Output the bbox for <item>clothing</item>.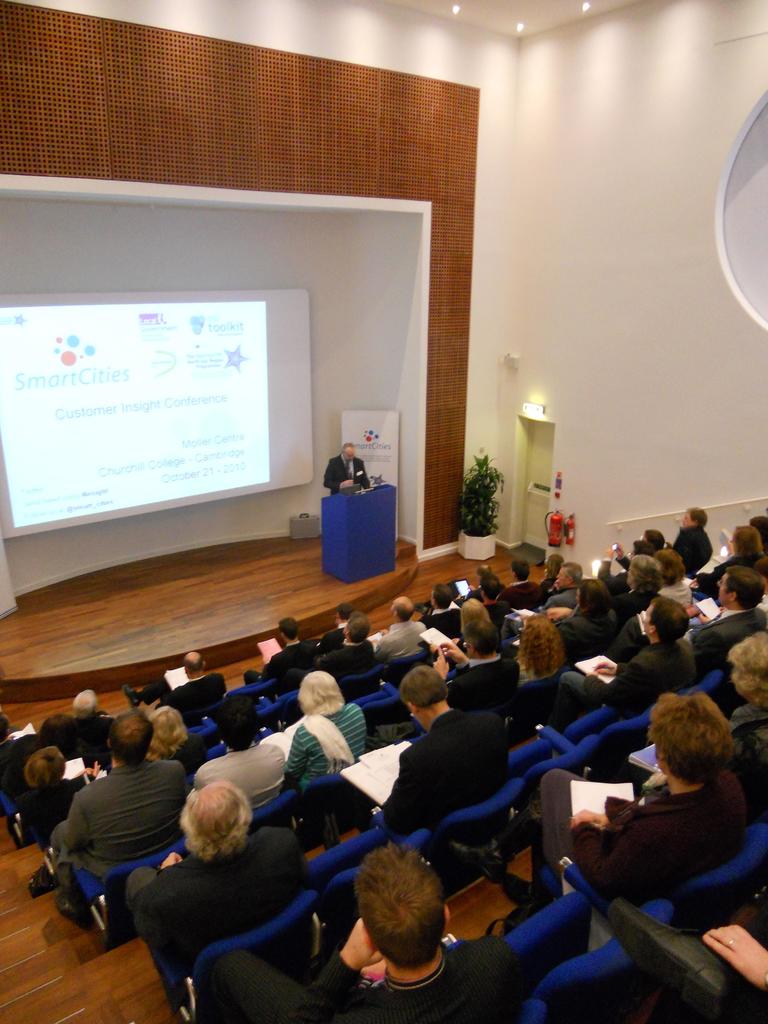
BBox(727, 707, 767, 765).
